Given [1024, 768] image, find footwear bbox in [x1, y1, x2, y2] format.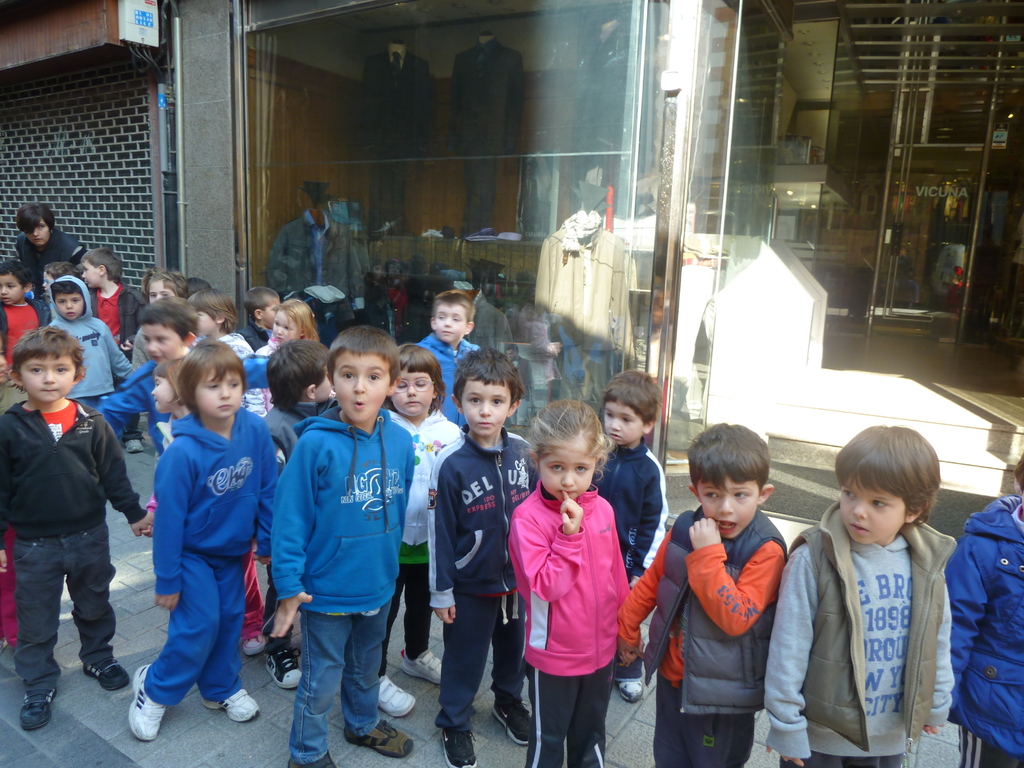
[22, 686, 58, 732].
